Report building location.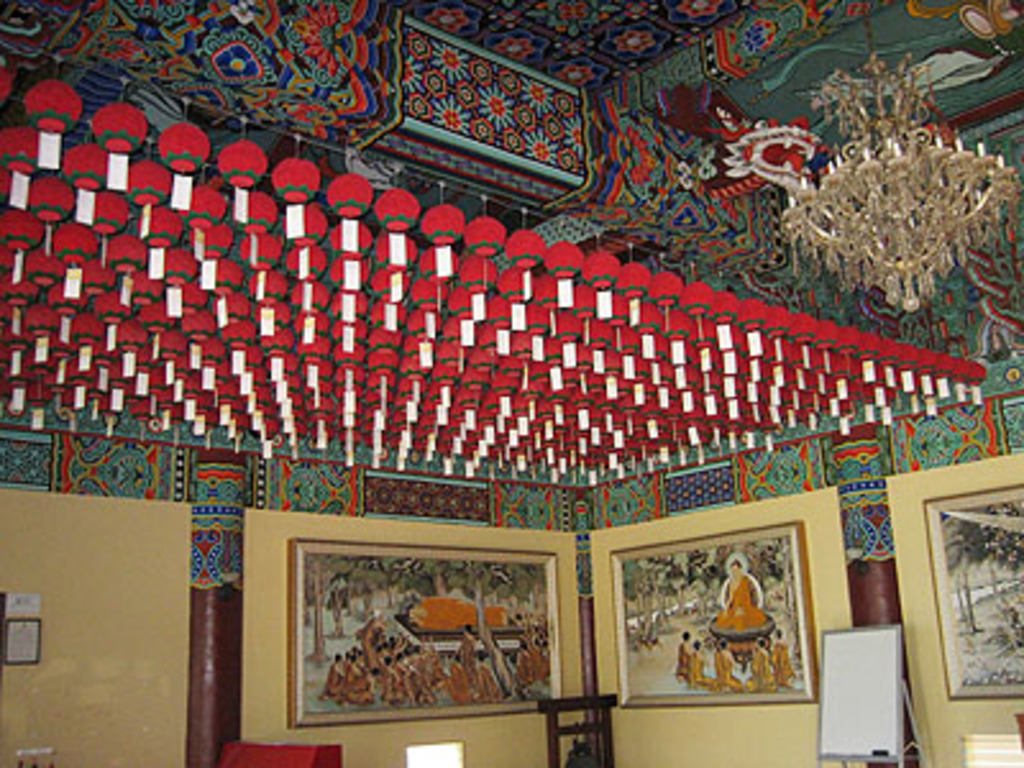
Report: <box>0,0,1021,765</box>.
